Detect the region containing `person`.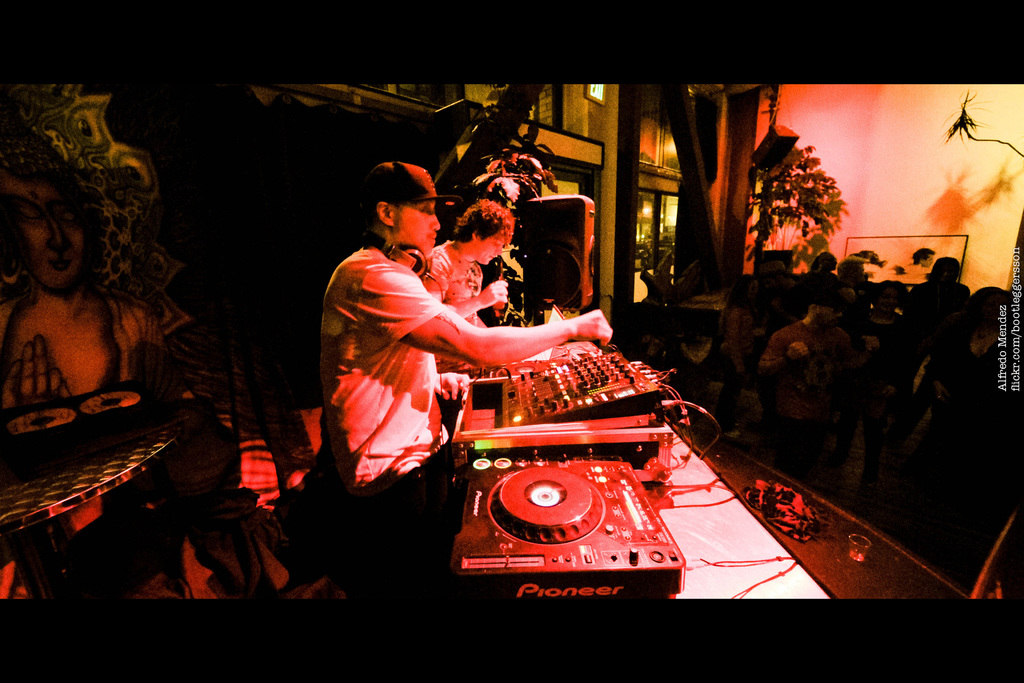
l=909, t=288, r=1010, b=478.
